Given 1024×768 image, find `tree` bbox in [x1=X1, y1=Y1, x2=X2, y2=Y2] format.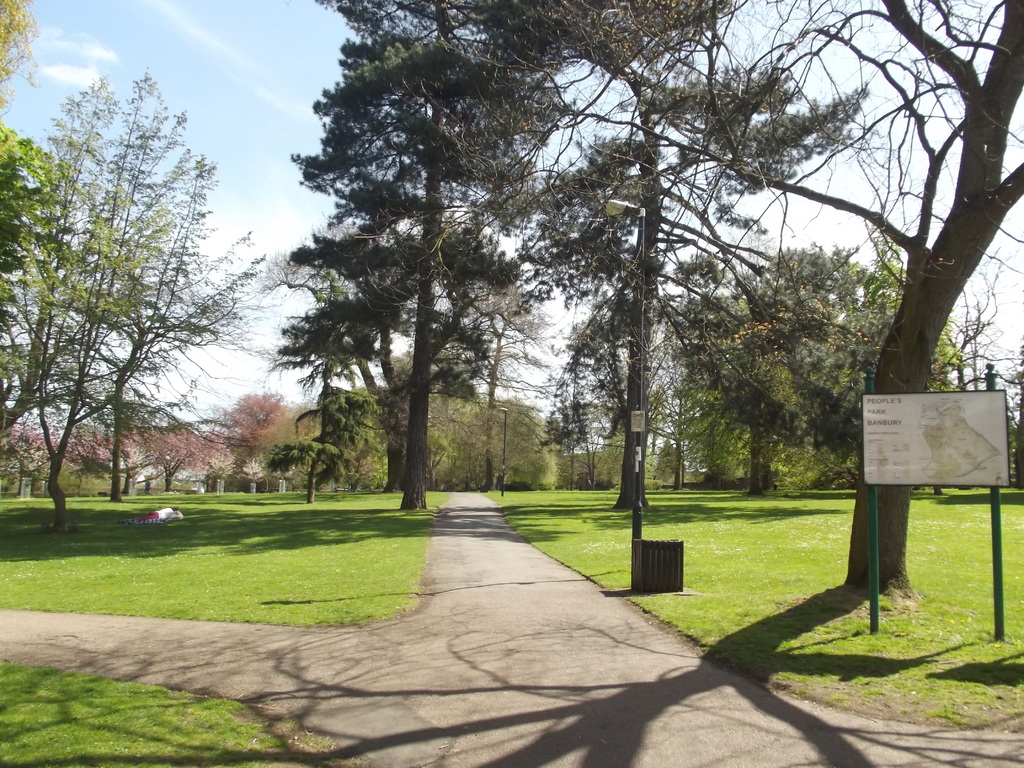
[x1=350, y1=294, x2=481, y2=495].
